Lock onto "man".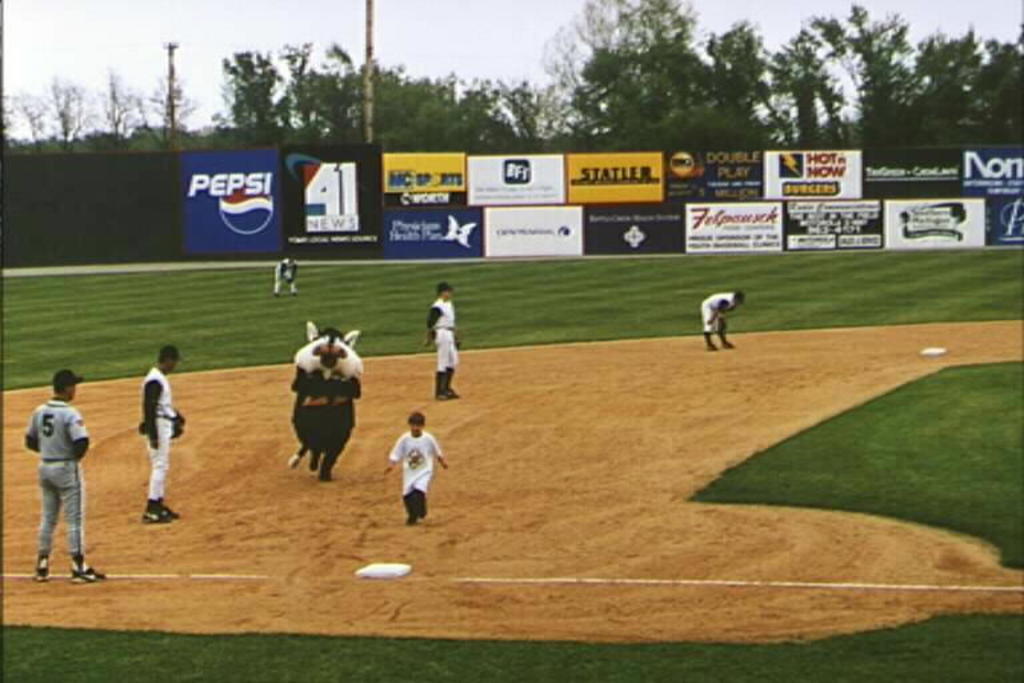
Locked: left=695, top=288, right=739, bottom=366.
